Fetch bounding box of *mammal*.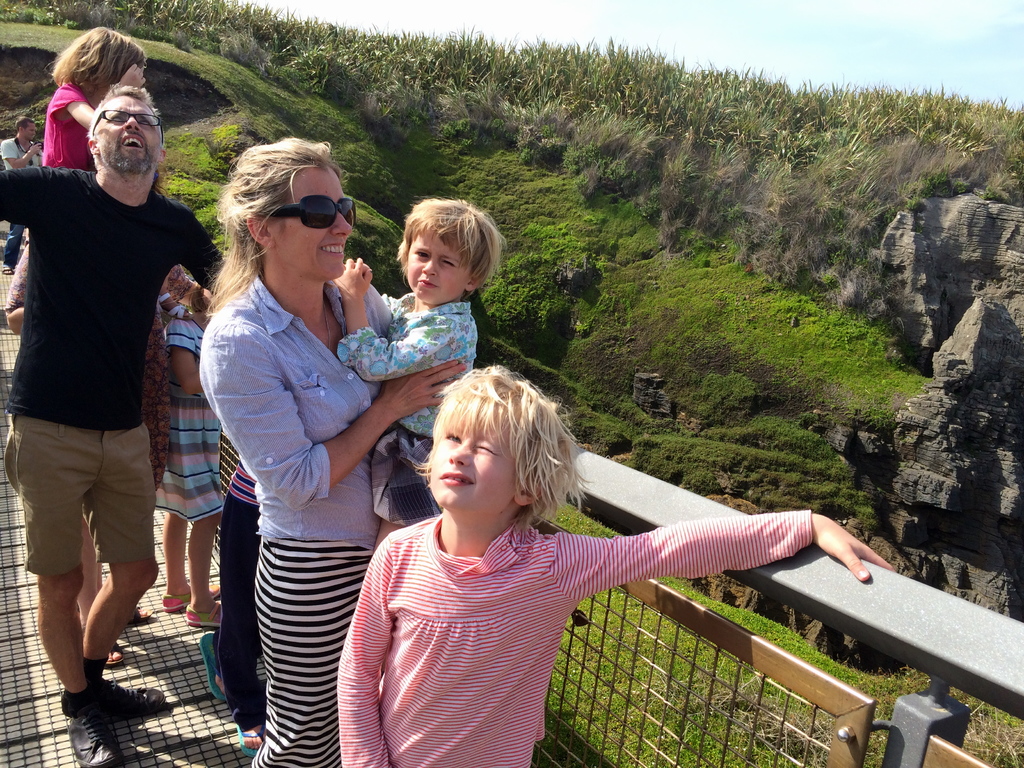
Bbox: Rect(159, 273, 223, 625).
